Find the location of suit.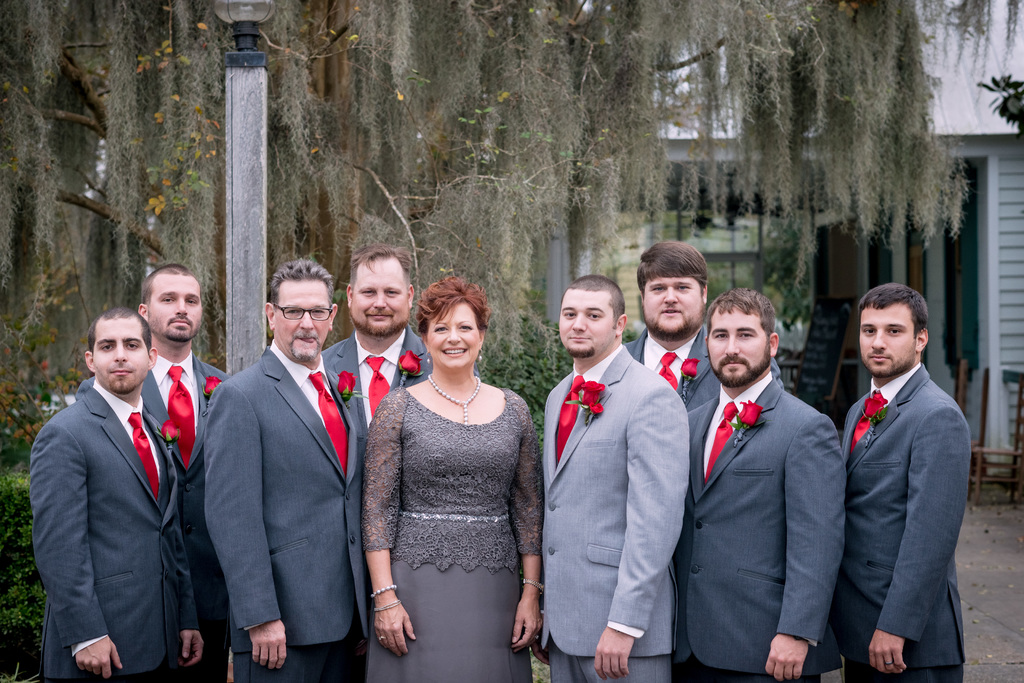
Location: (532, 342, 692, 682).
